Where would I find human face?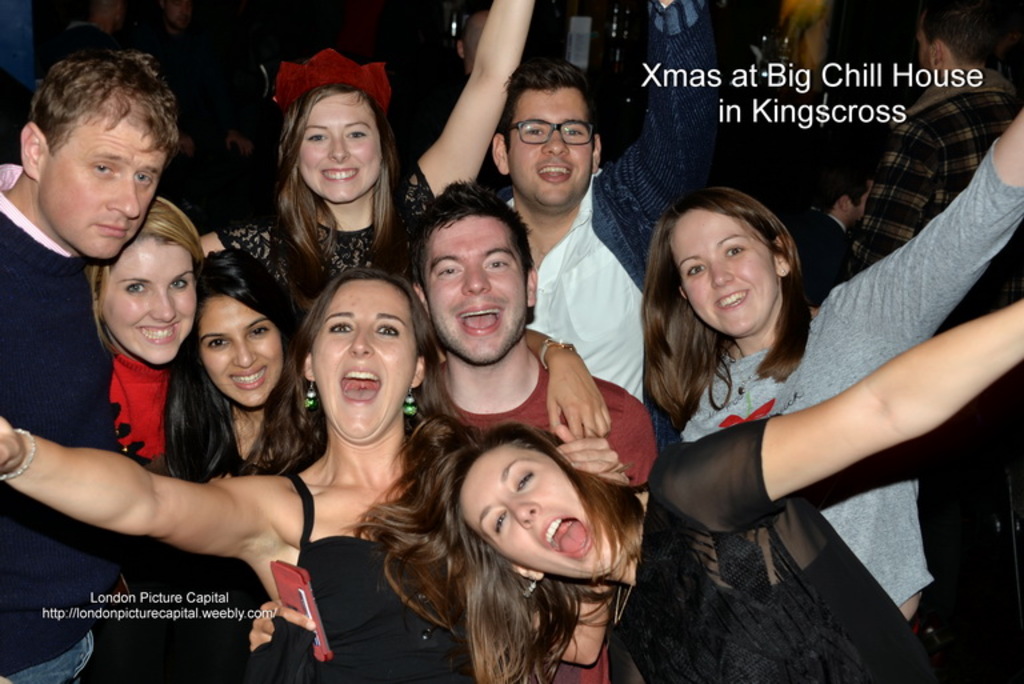
At bbox(199, 296, 285, 408).
